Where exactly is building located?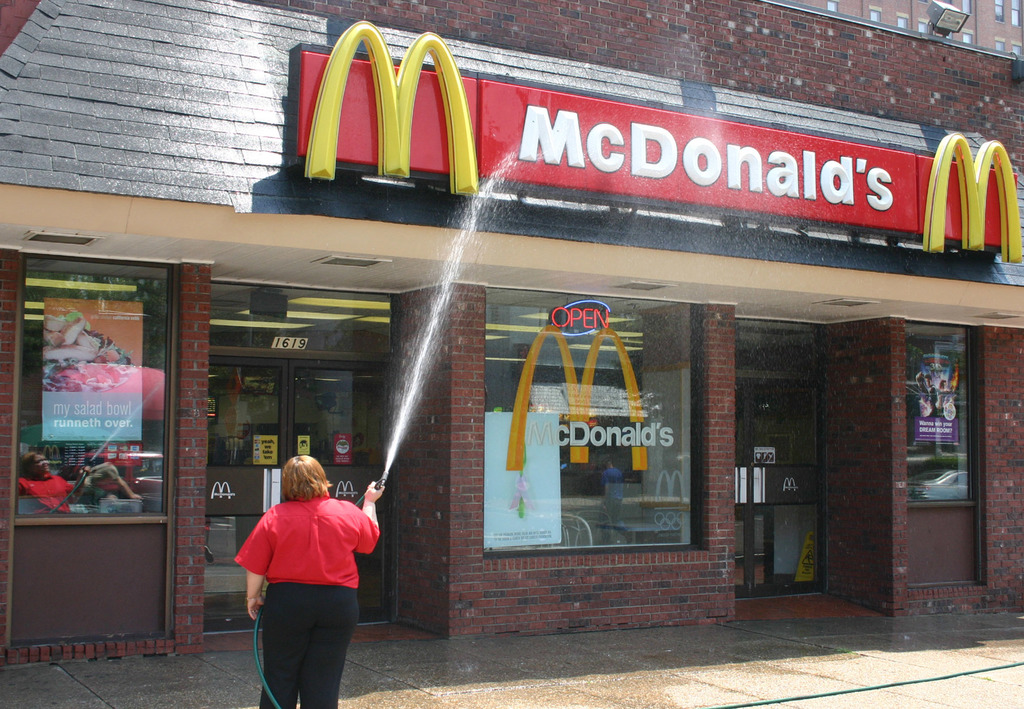
Its bounding box is detection(0, 0, 1023, 676).
